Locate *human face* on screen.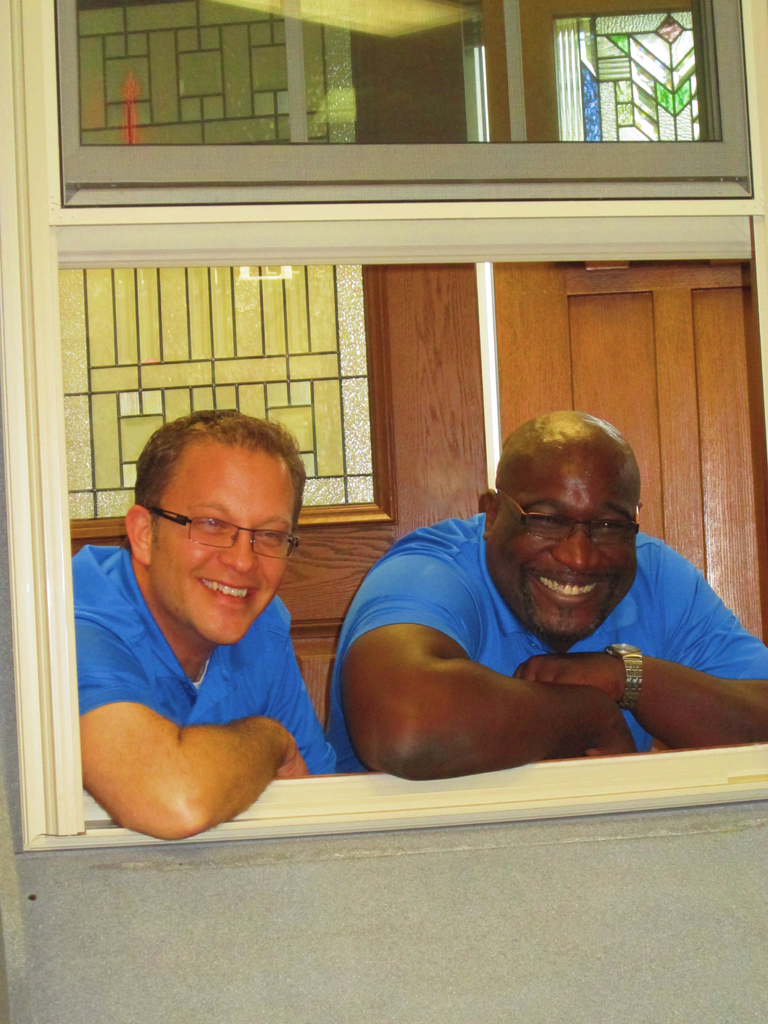
On screen at x1=486, y1=444, x2=643, y2=643.
